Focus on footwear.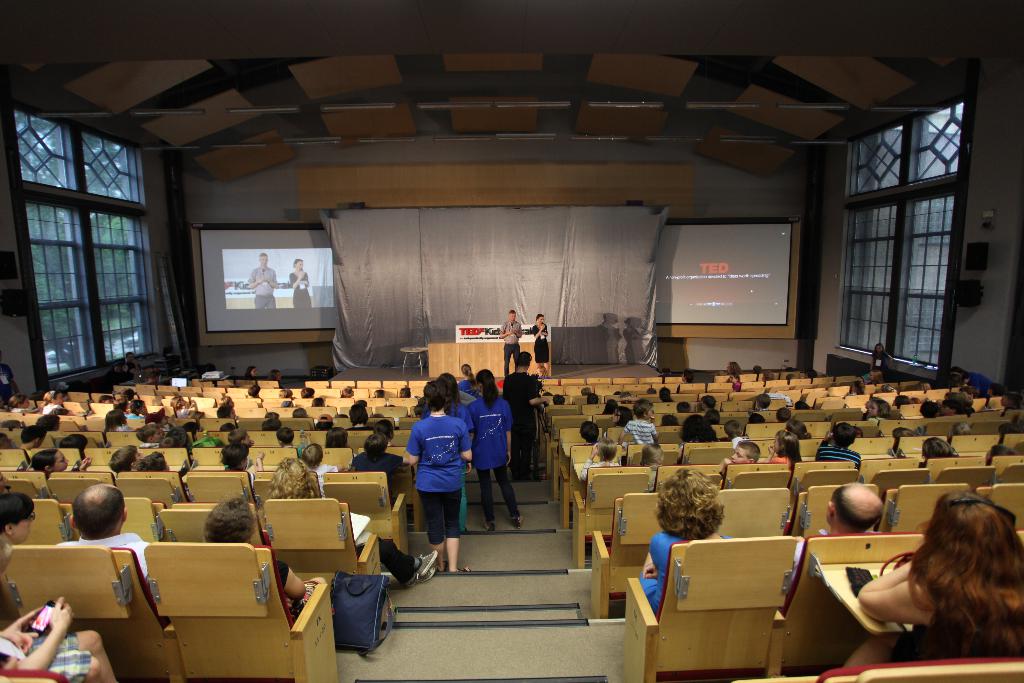
Focused at bbox=[483, 521, 499, 536].
